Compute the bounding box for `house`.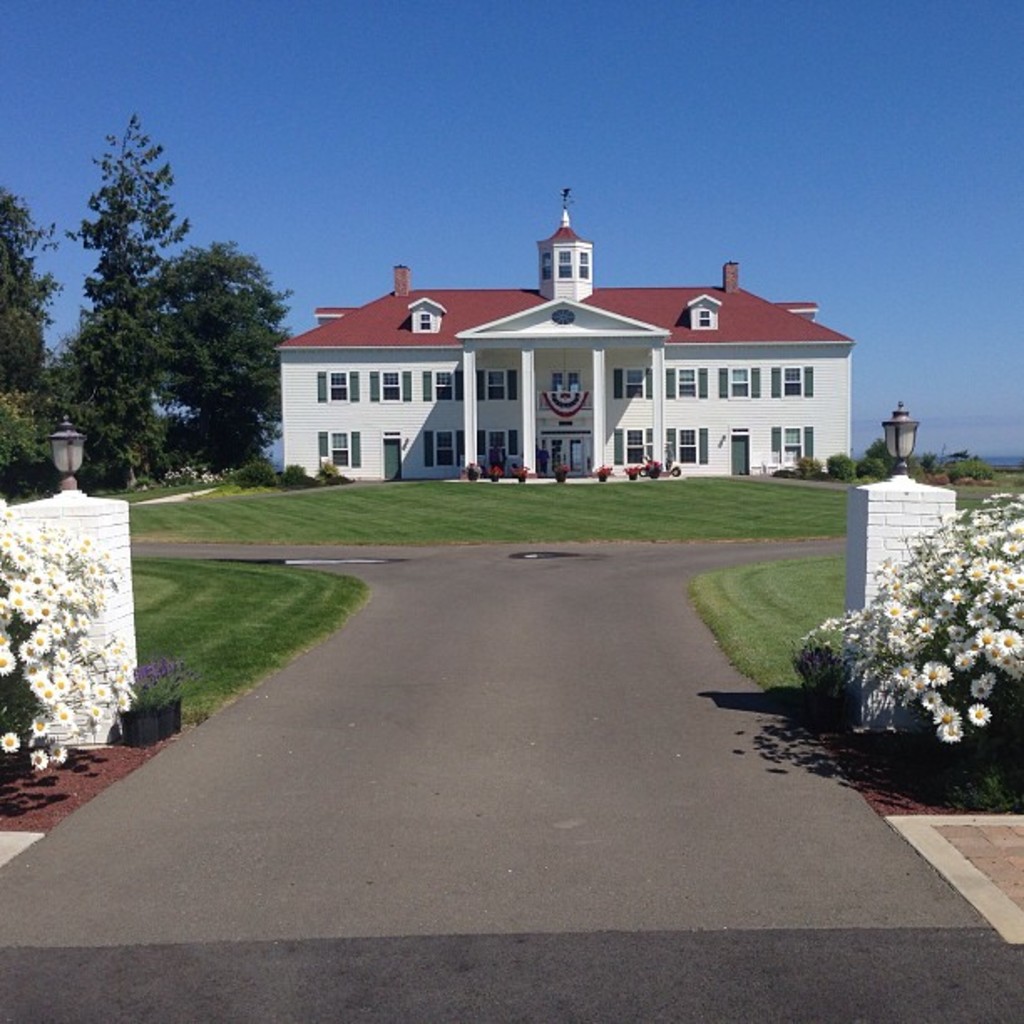
(278, 192, 852, 475).
